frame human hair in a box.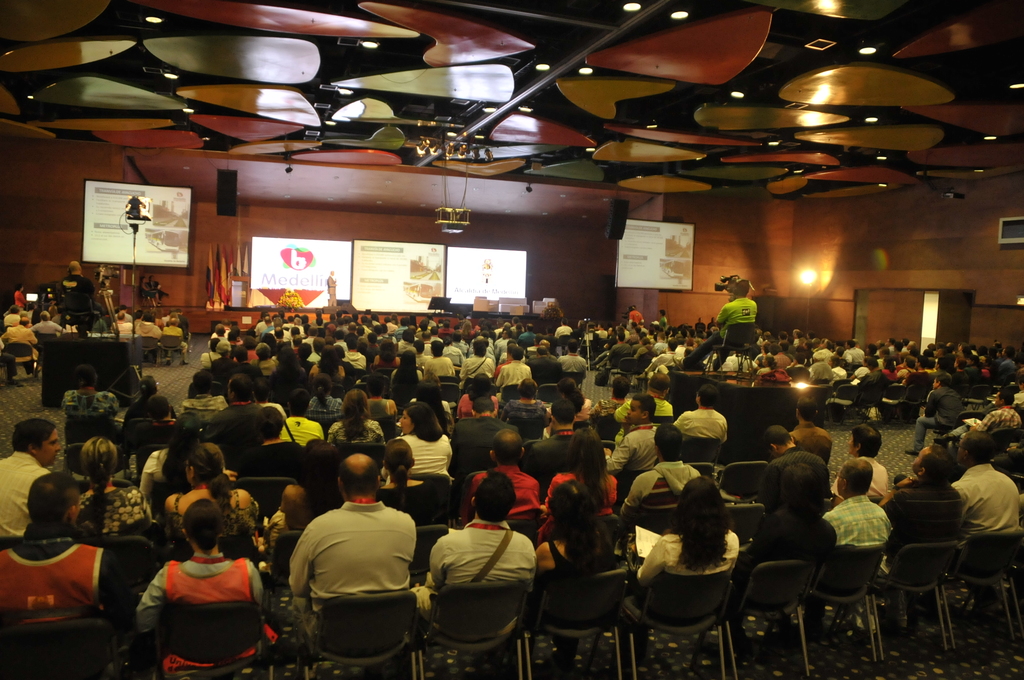
pyautogui.locateOnScreen(146, 394, 170, 421).
